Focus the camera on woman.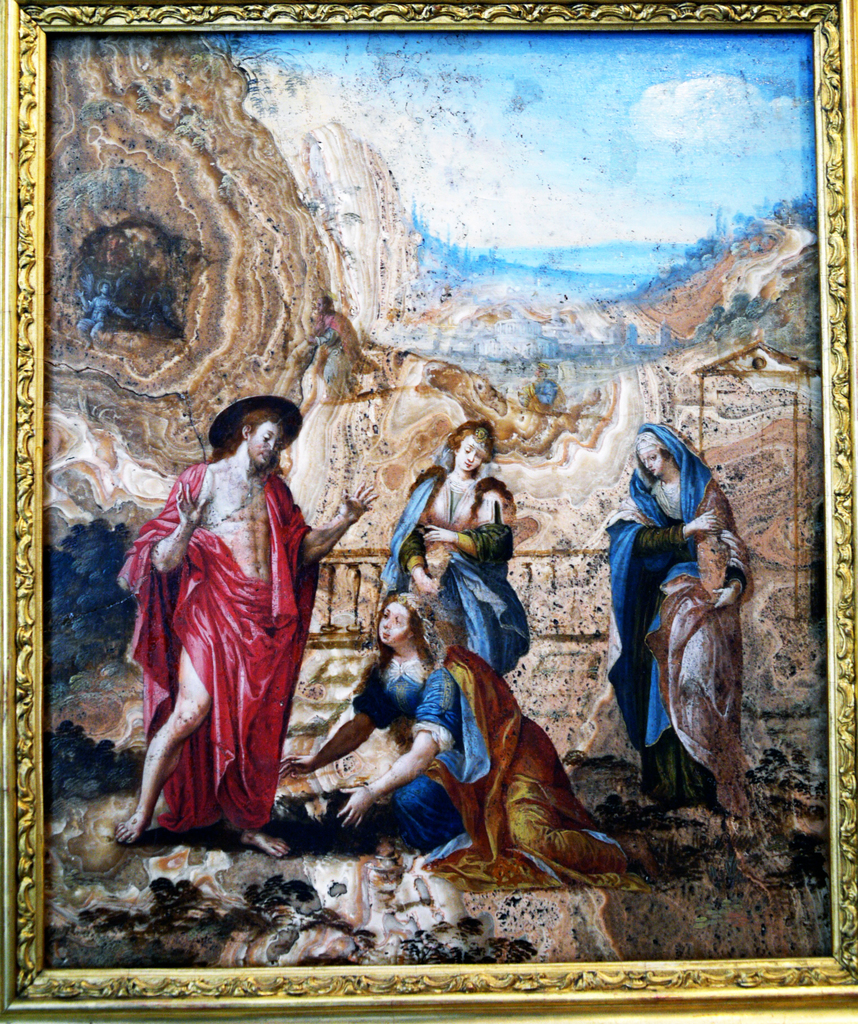
Focus region: locate(283, 598, 650, 886).
